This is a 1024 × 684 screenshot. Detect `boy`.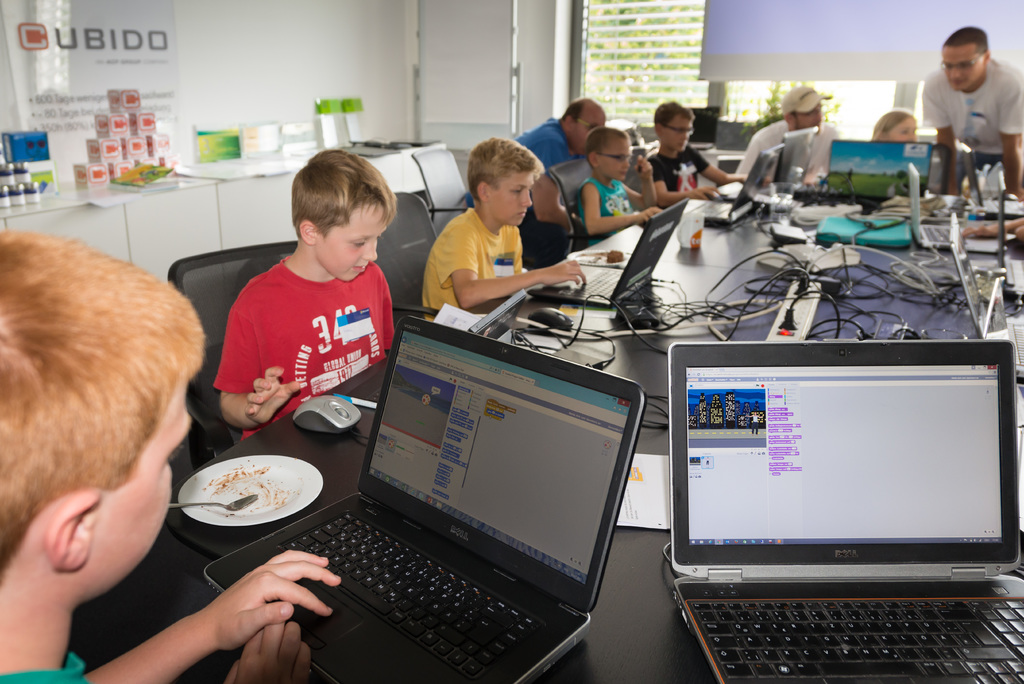
0,230,339,683.
